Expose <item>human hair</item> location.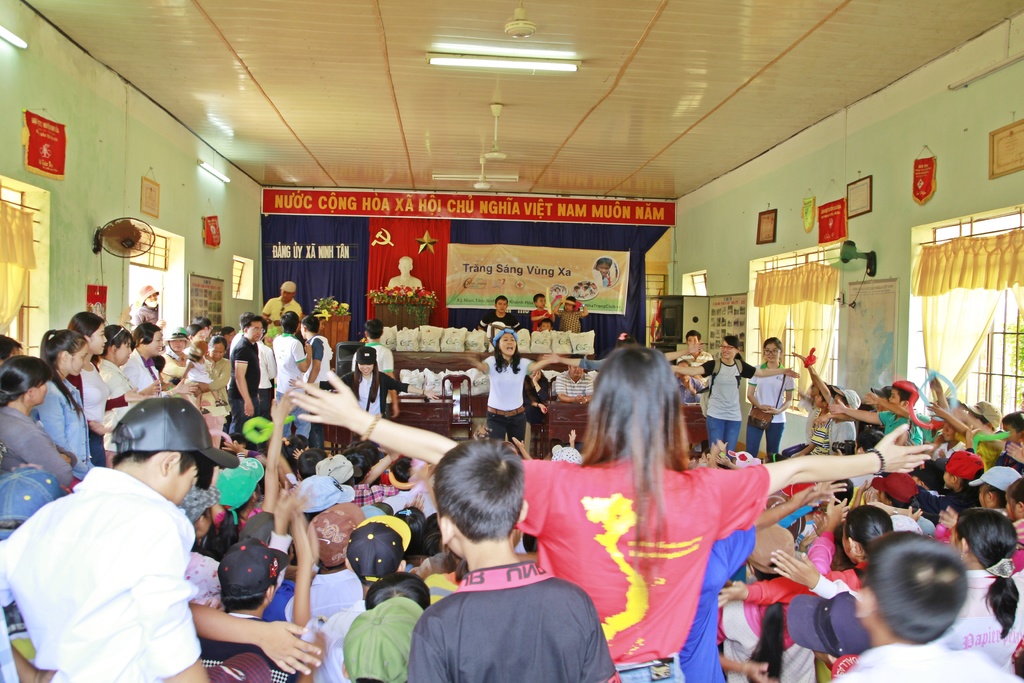
Exposed at locate(346, 475, 357, 491).
